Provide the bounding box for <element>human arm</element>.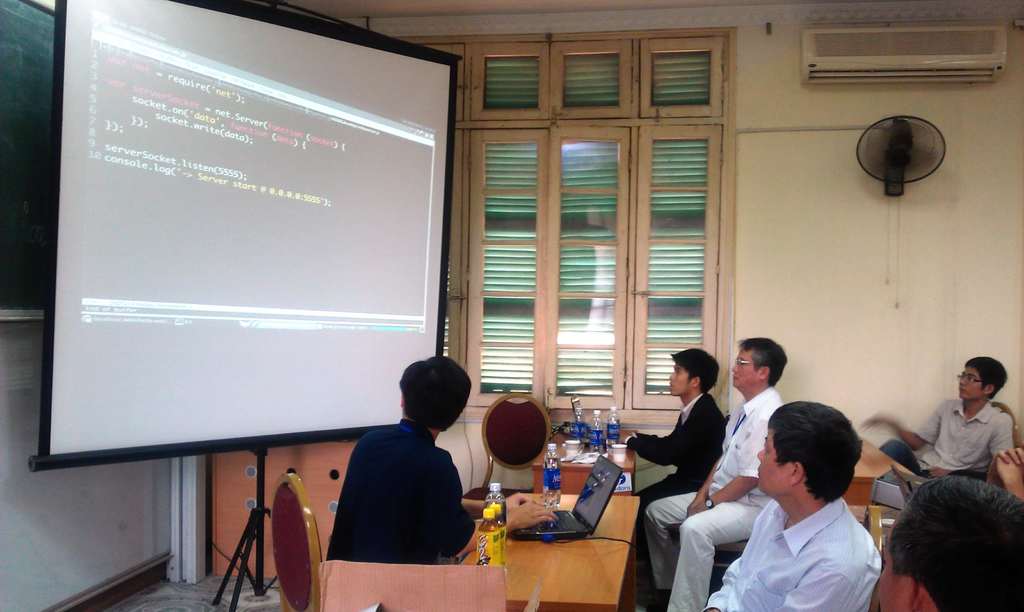
region(685, 456, 719, 520).
